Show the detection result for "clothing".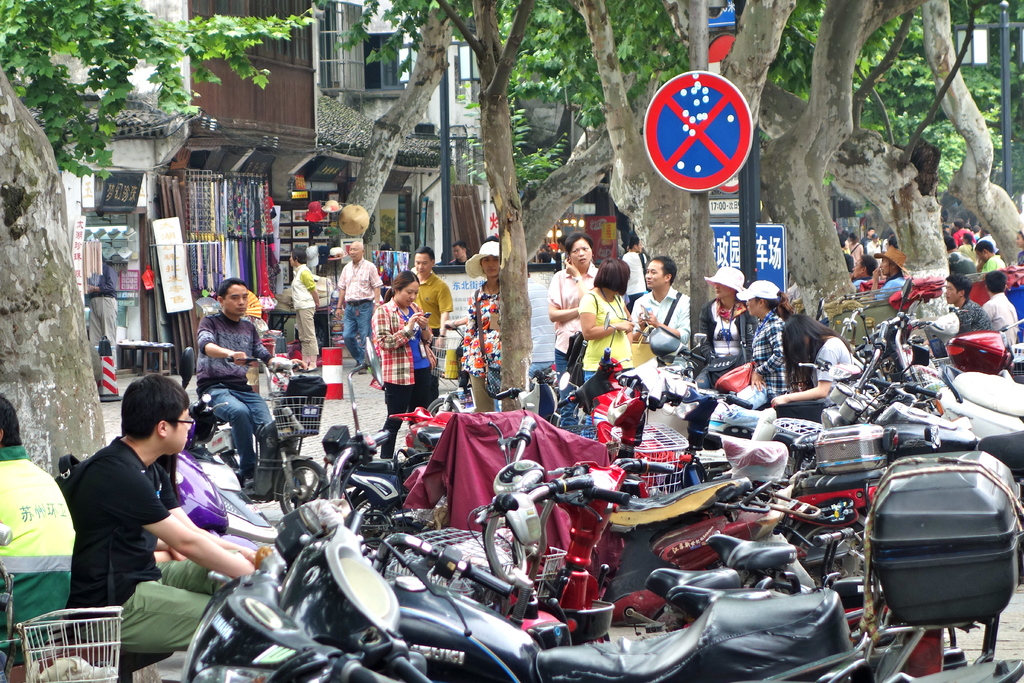
bbox=[634, 283, 685, 360].
